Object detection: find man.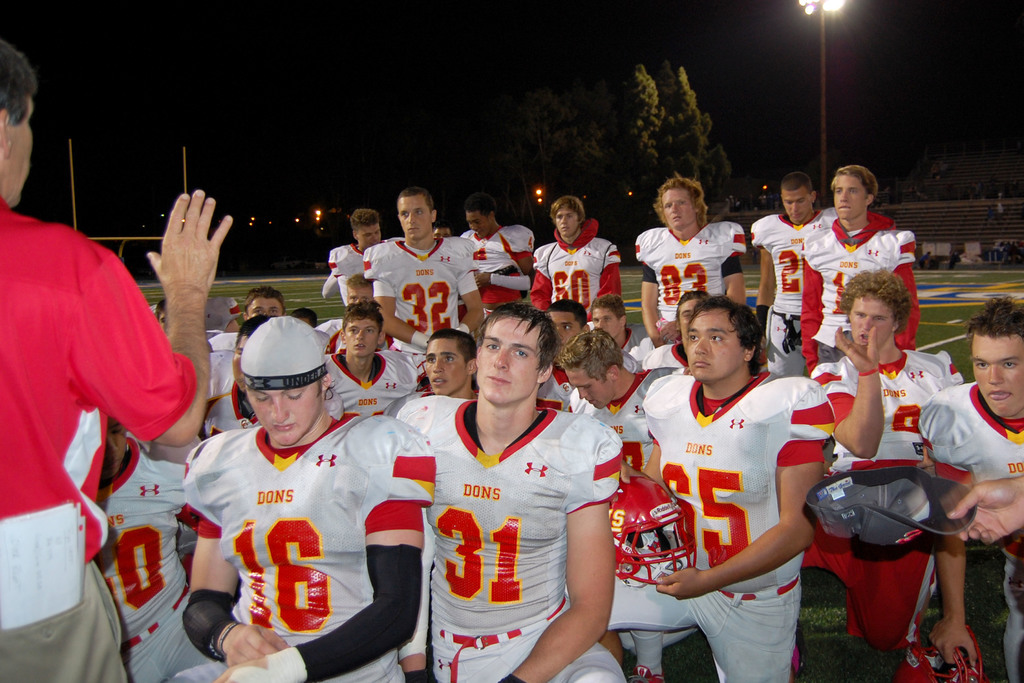
pyautogui.locateOnScreen(537, 187, 614, 342).
